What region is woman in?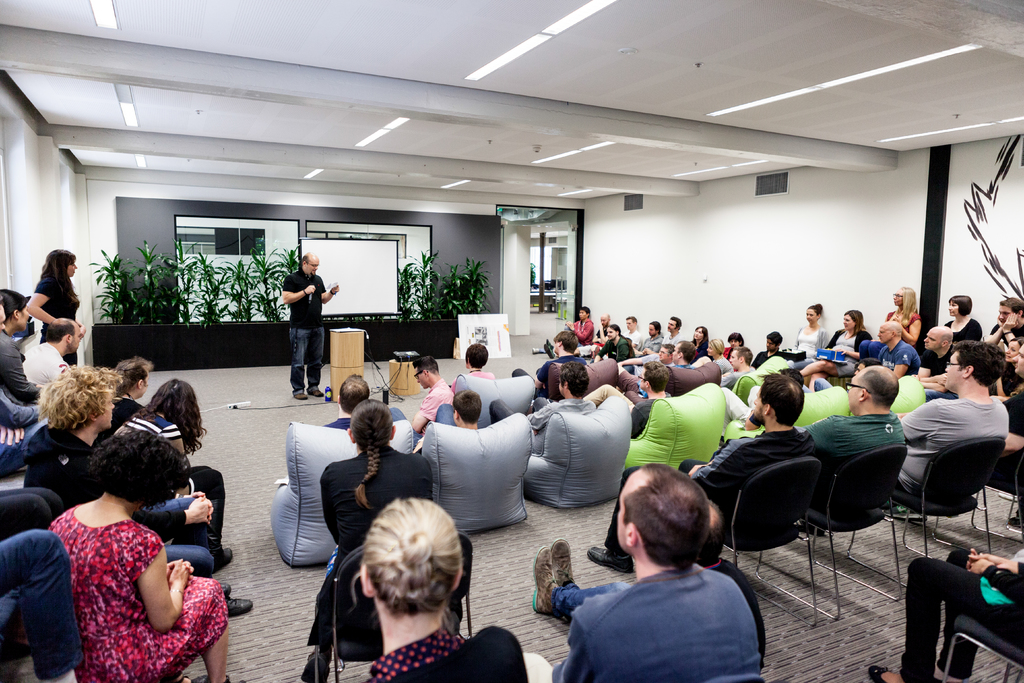
360:497:534:682.
